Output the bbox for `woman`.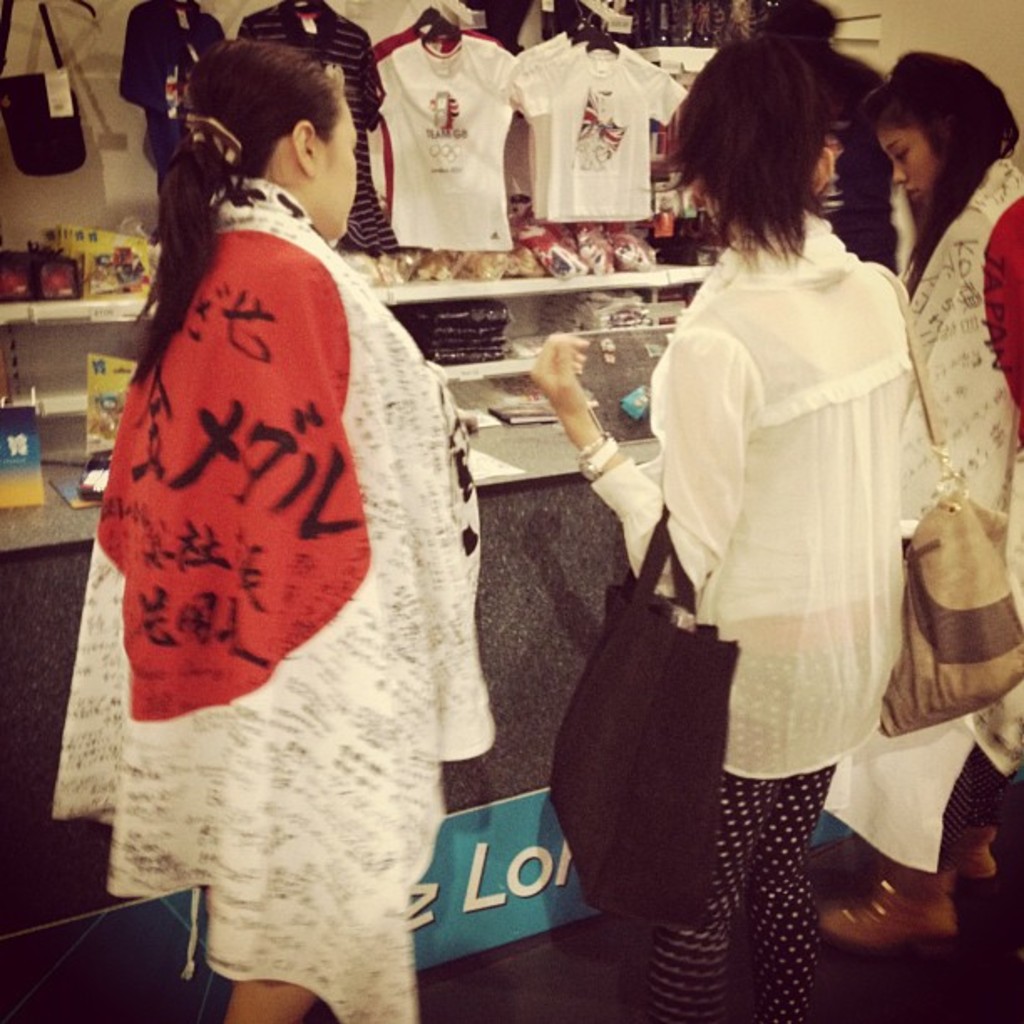
bbox(795, 44, 1022, 952).
